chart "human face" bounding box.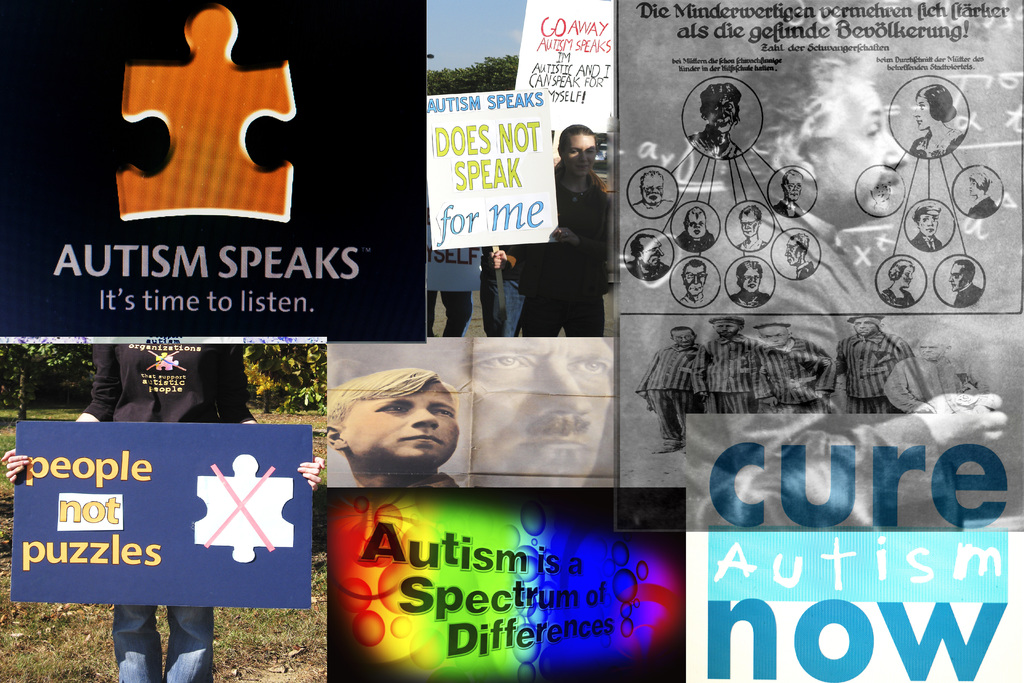
Charted: 740, 270, 761, 293.
